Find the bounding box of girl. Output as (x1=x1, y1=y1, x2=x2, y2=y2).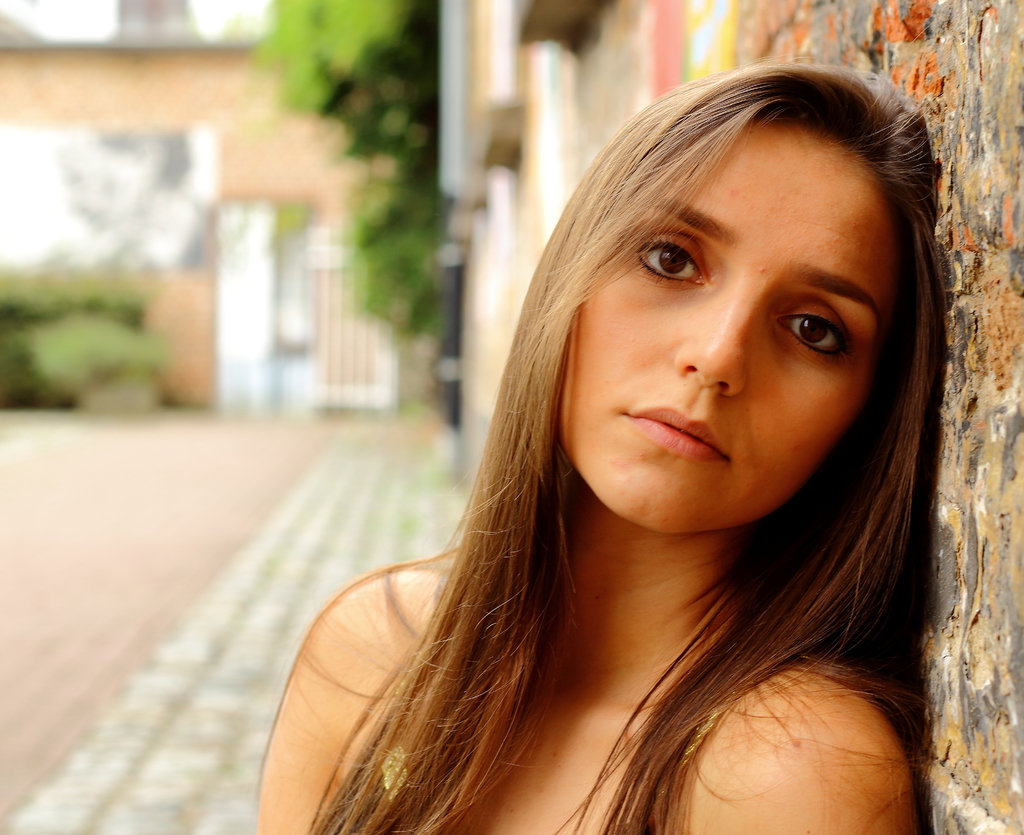
(x1=255, y1=52, x2=927, y2=834).
